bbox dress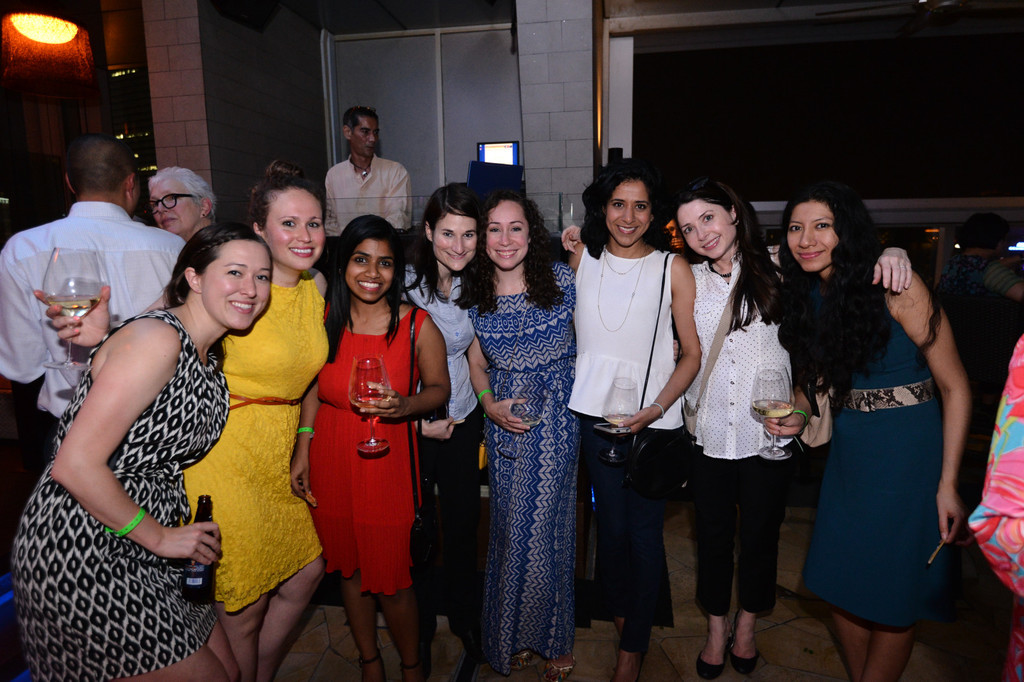
800:288:946:634
